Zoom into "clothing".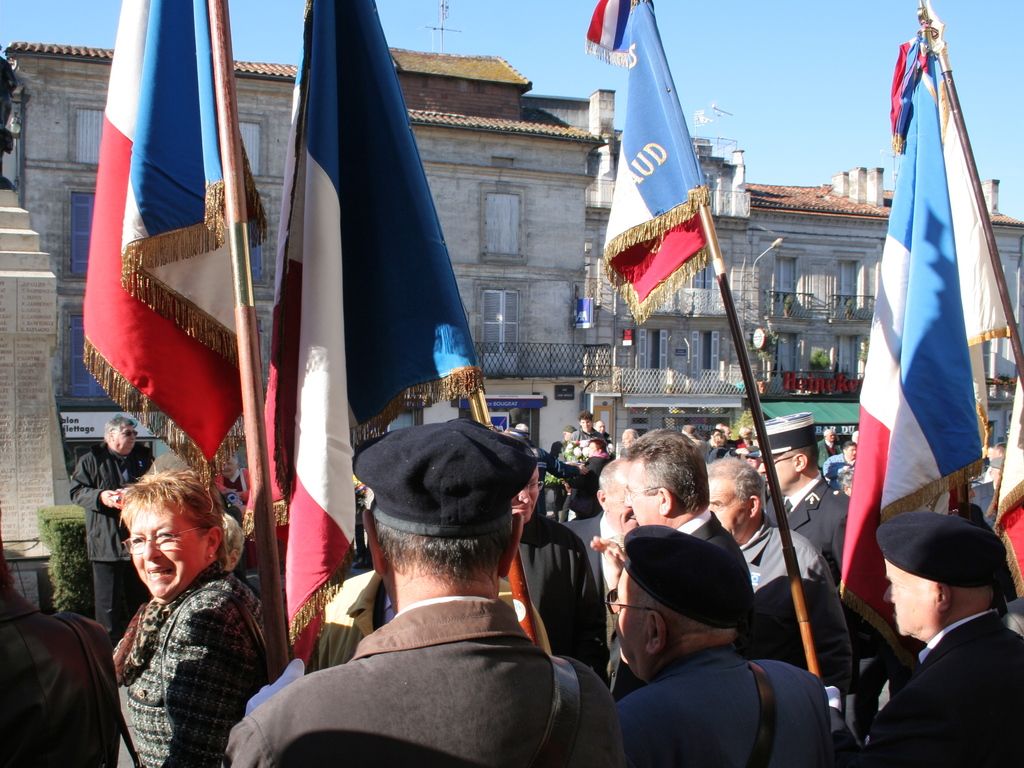
Zoom target: rect(735, 516, 856, 692).
